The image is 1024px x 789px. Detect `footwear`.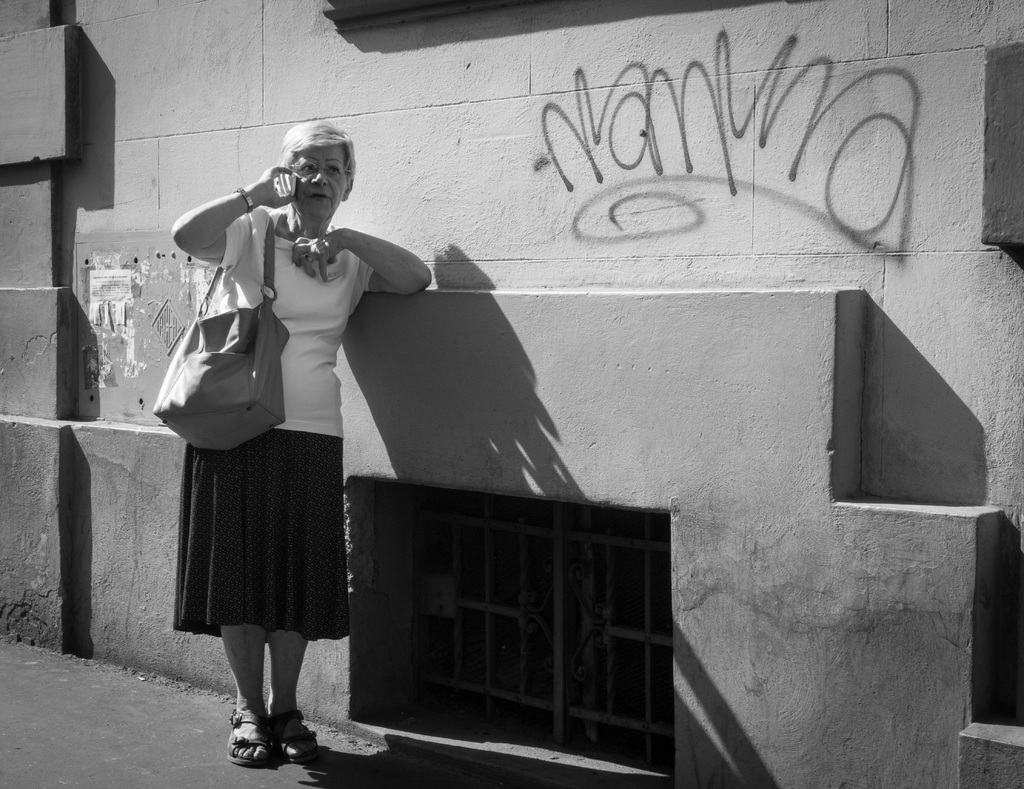
Detection: Rect(274, 709, 321, 762).
